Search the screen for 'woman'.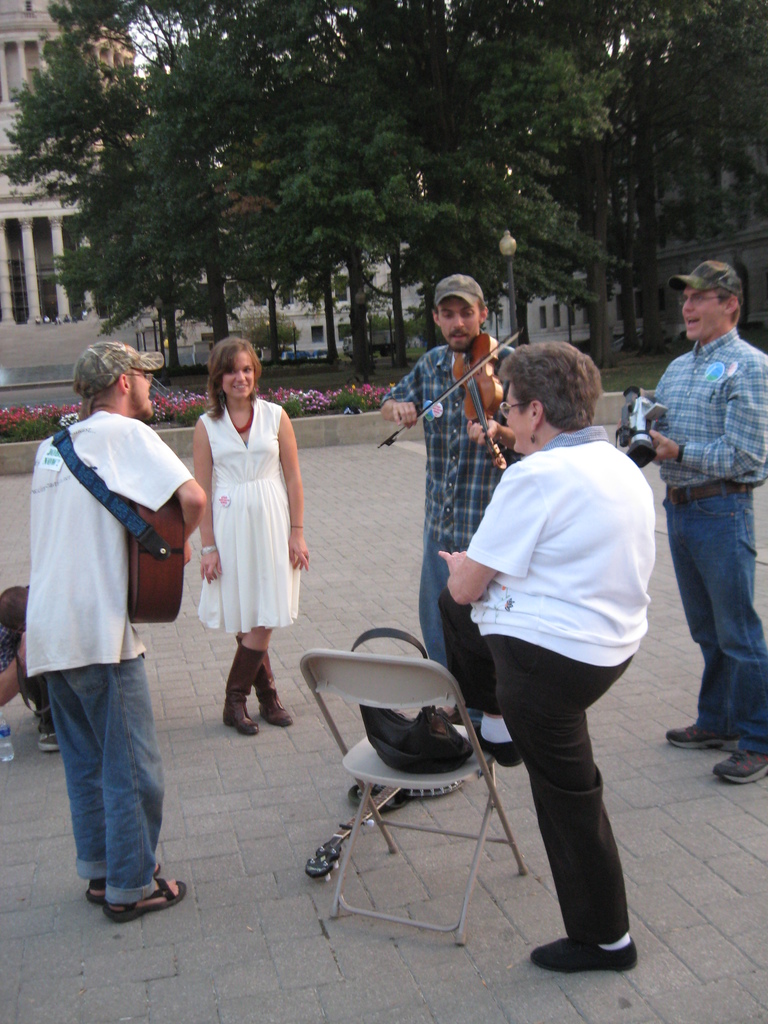
Found at [left=188, top=350, right=301, bottom=730].
